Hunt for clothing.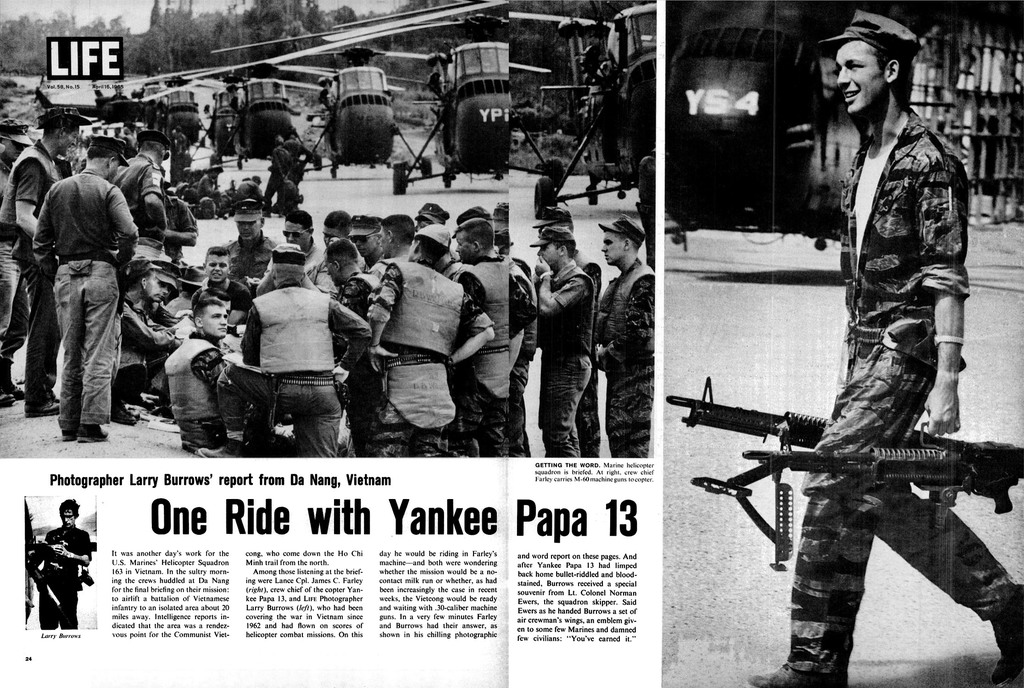
Hunted down at [left=536, top=253, right=603, bottom=452].
